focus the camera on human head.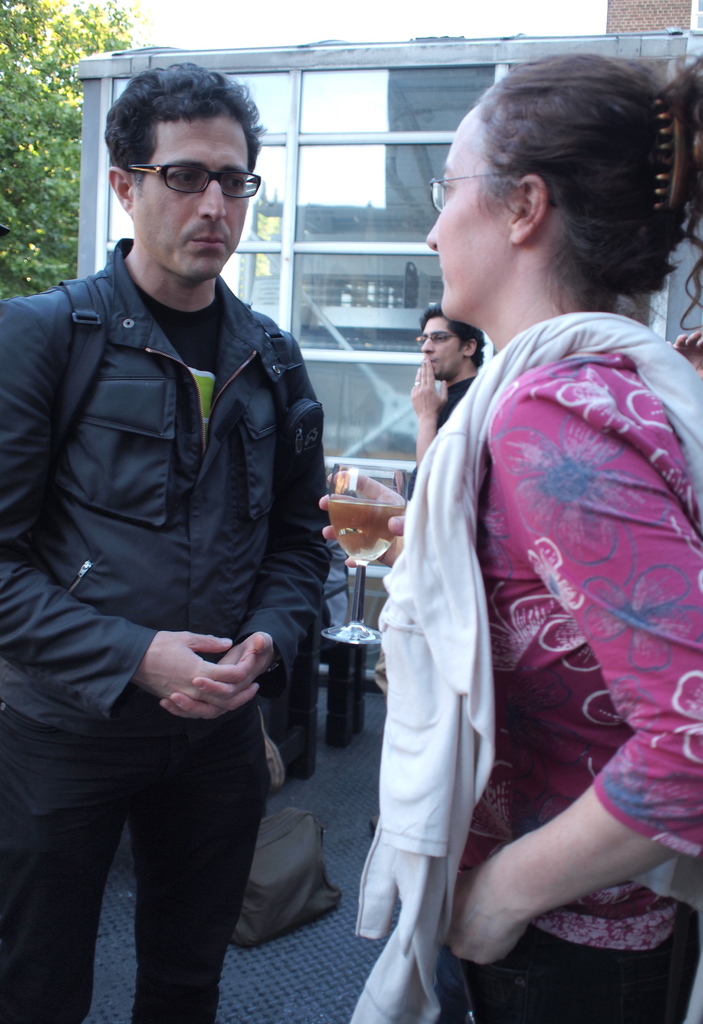
Focus region: crop(423, 302, 482, 379).
